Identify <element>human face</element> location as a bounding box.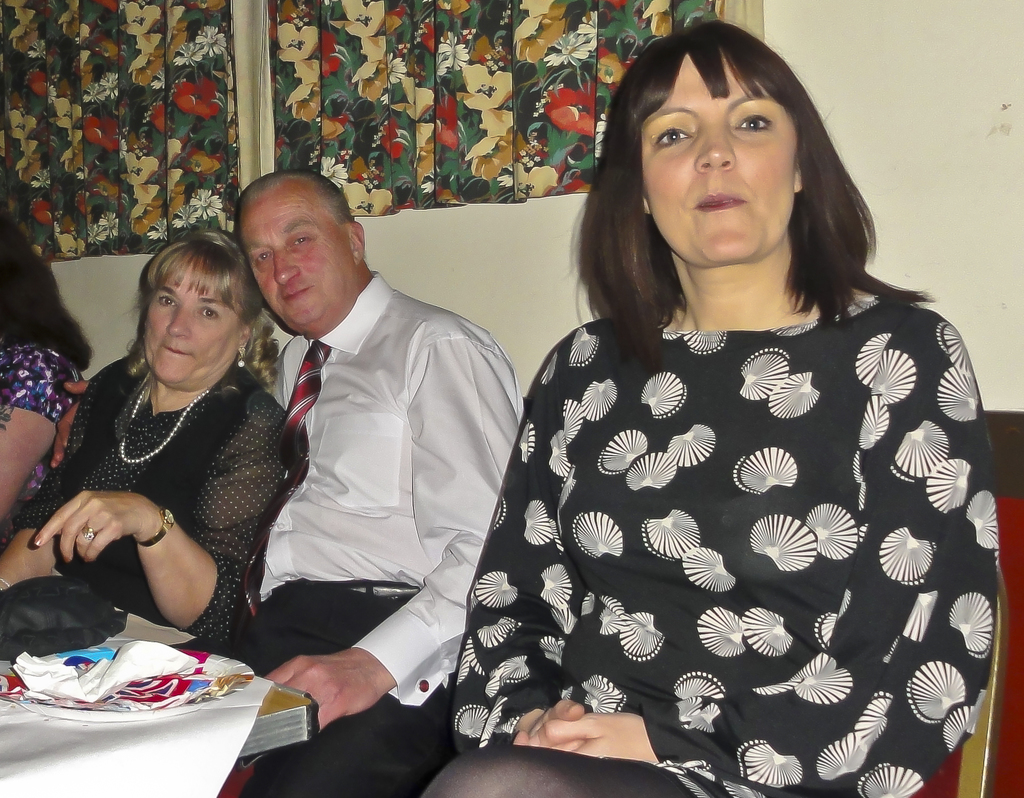
bbox=[143, 265, 230, 388].
